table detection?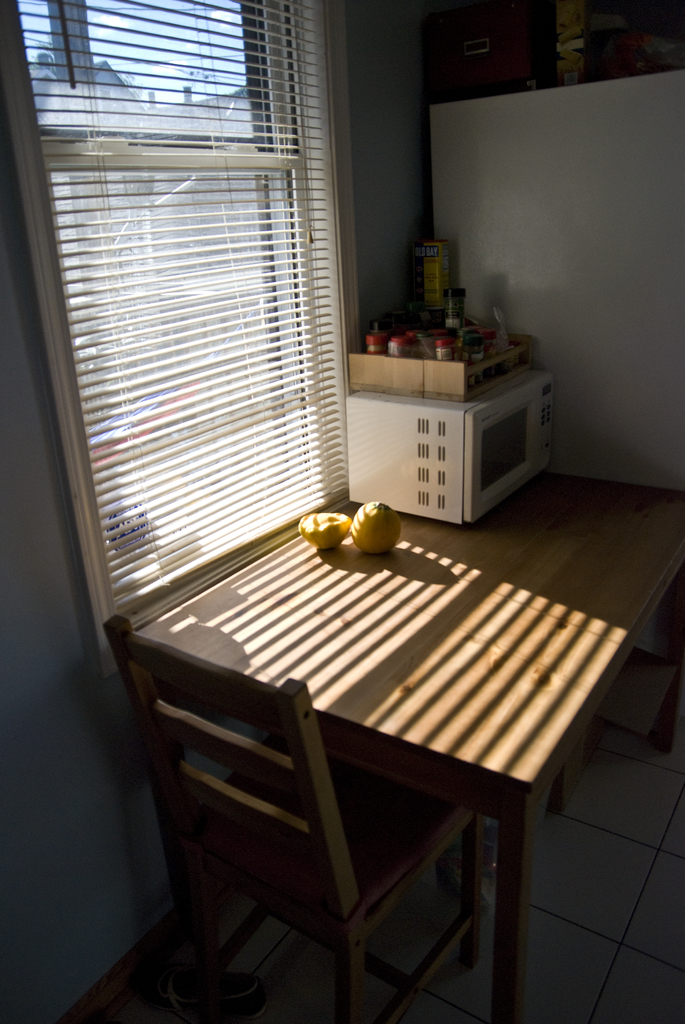
60:394:653:993
